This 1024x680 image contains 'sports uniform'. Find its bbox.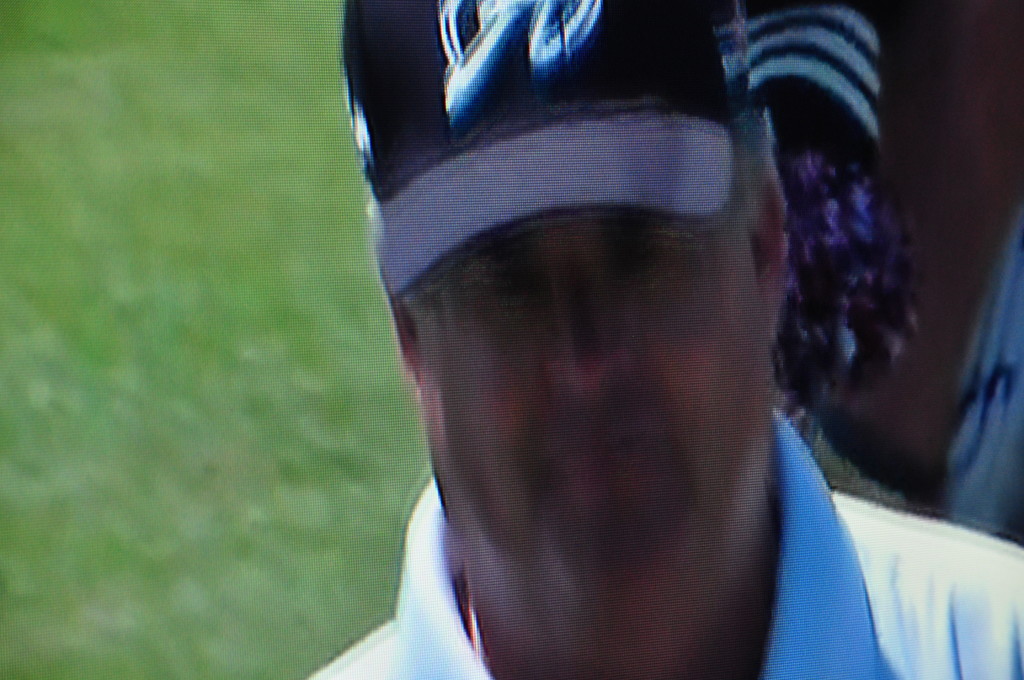
Rect(310, 0, 1023, 679).
